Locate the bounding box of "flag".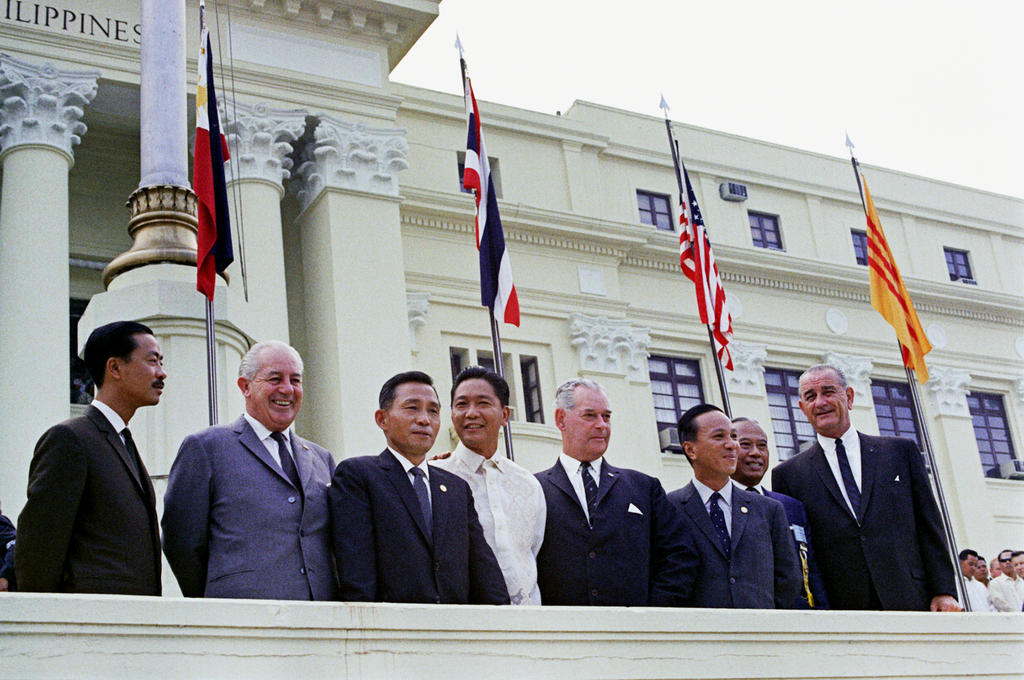
Bounding box: [676,145,735,370].
